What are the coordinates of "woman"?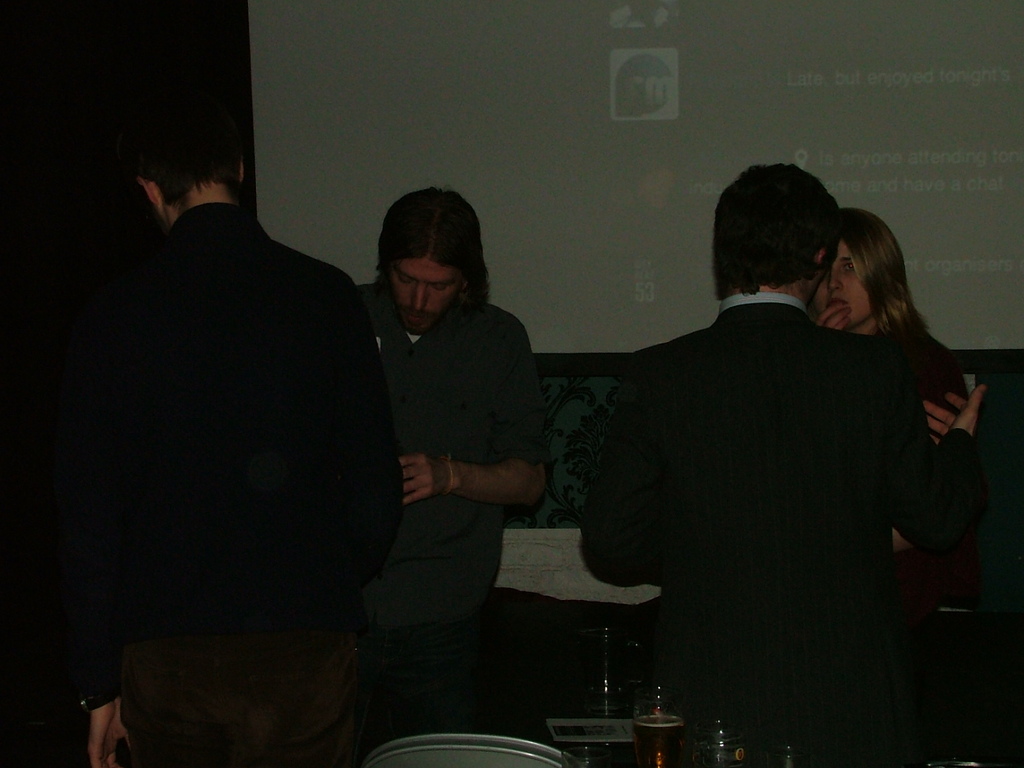
<bbox>814, 206, 970, 545</bbox>.
